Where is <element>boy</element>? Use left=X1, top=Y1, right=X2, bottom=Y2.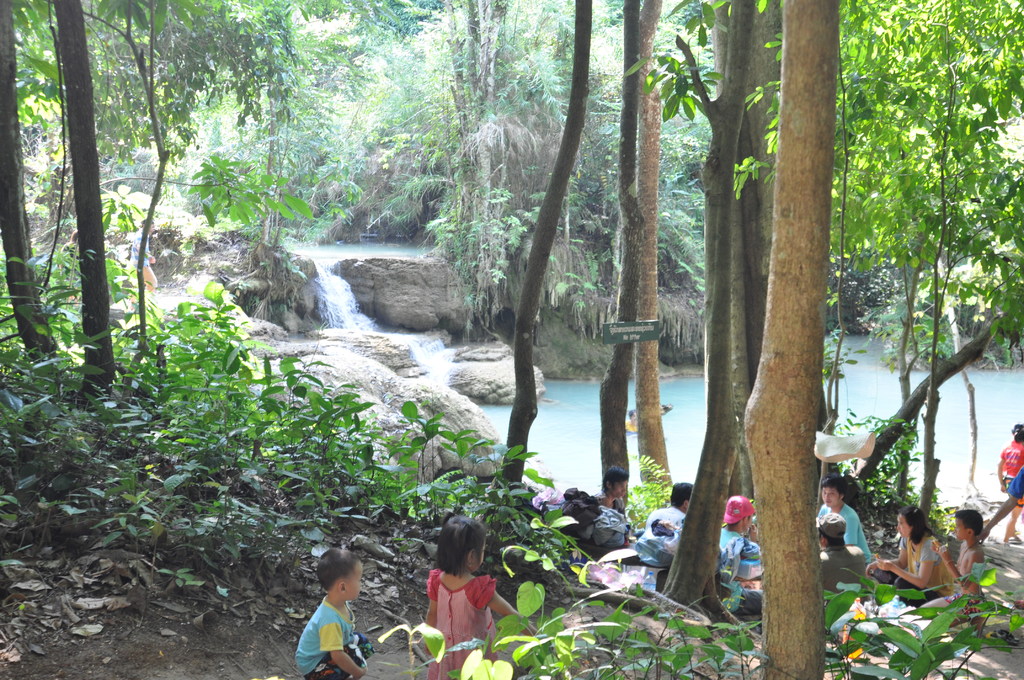
left=808, top=510, right=869, bottom=599.
